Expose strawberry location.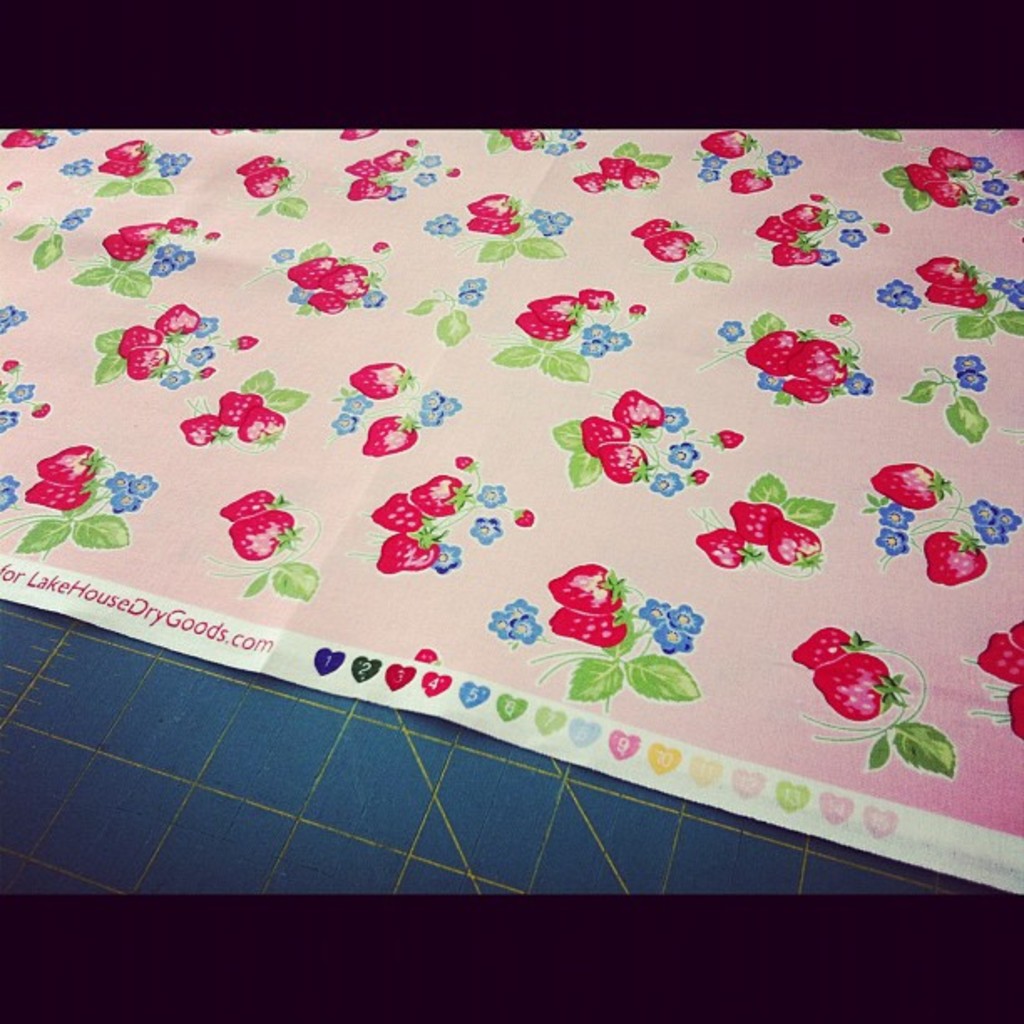
Exposed at 728:161:776:194.
